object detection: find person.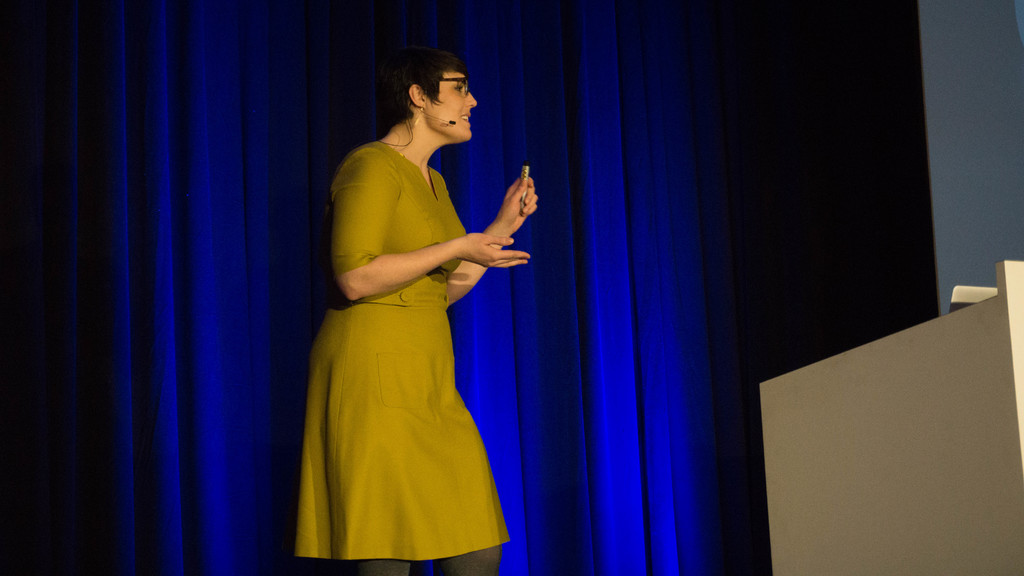
crop(293, 44, 538, 575).
